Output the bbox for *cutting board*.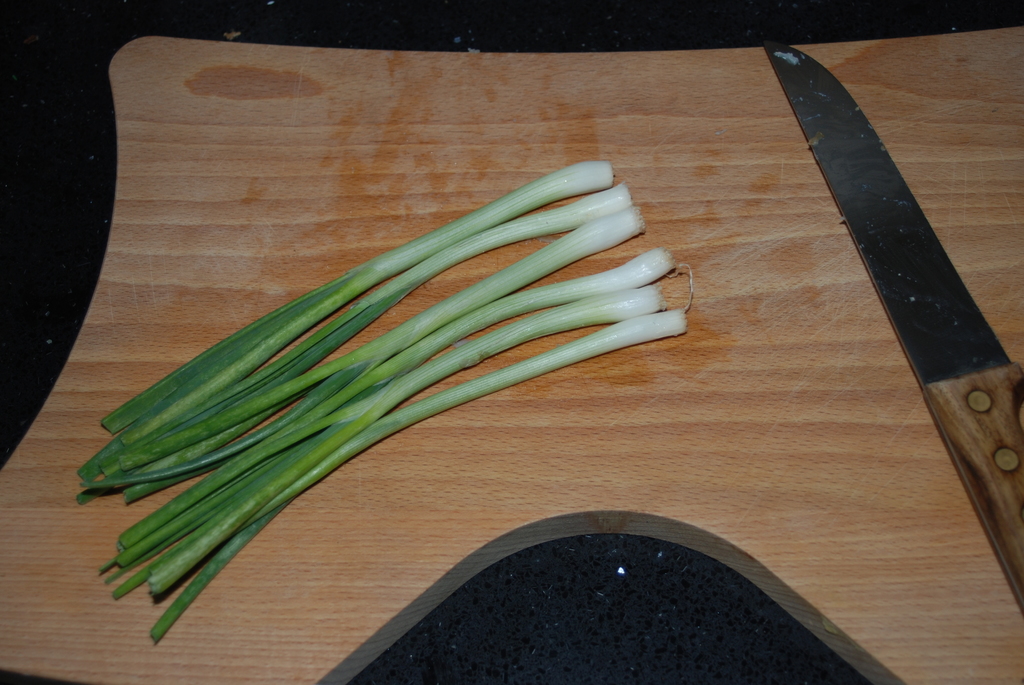
left=0, top=22, right=1018, bottom=684.
